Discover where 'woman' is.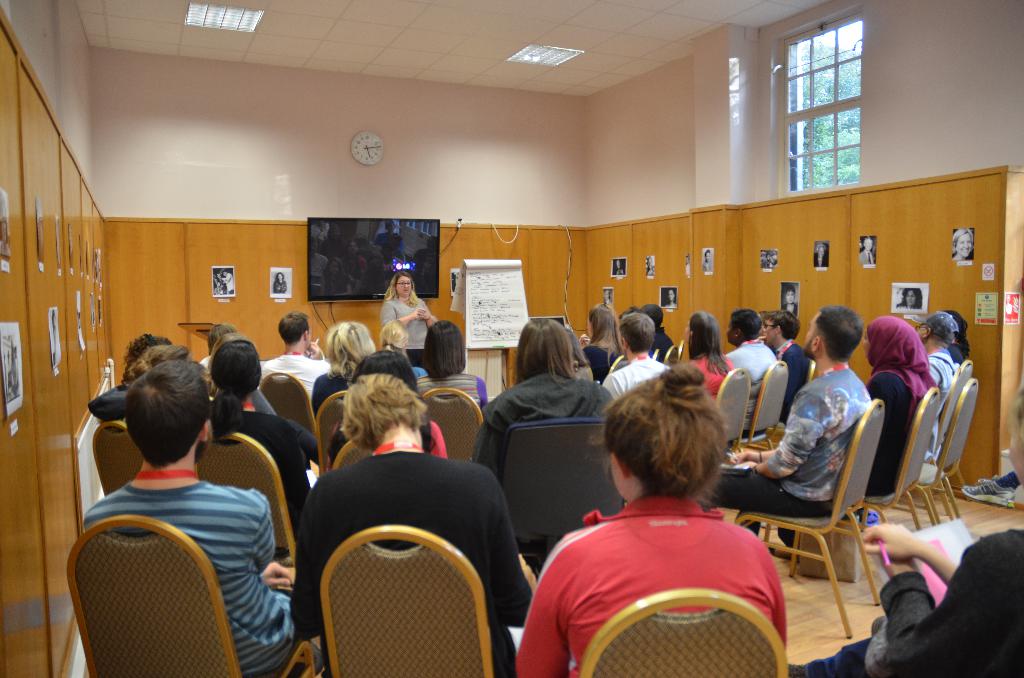
Discovered at x1=82 y1=346 x2=186 y2=427.
